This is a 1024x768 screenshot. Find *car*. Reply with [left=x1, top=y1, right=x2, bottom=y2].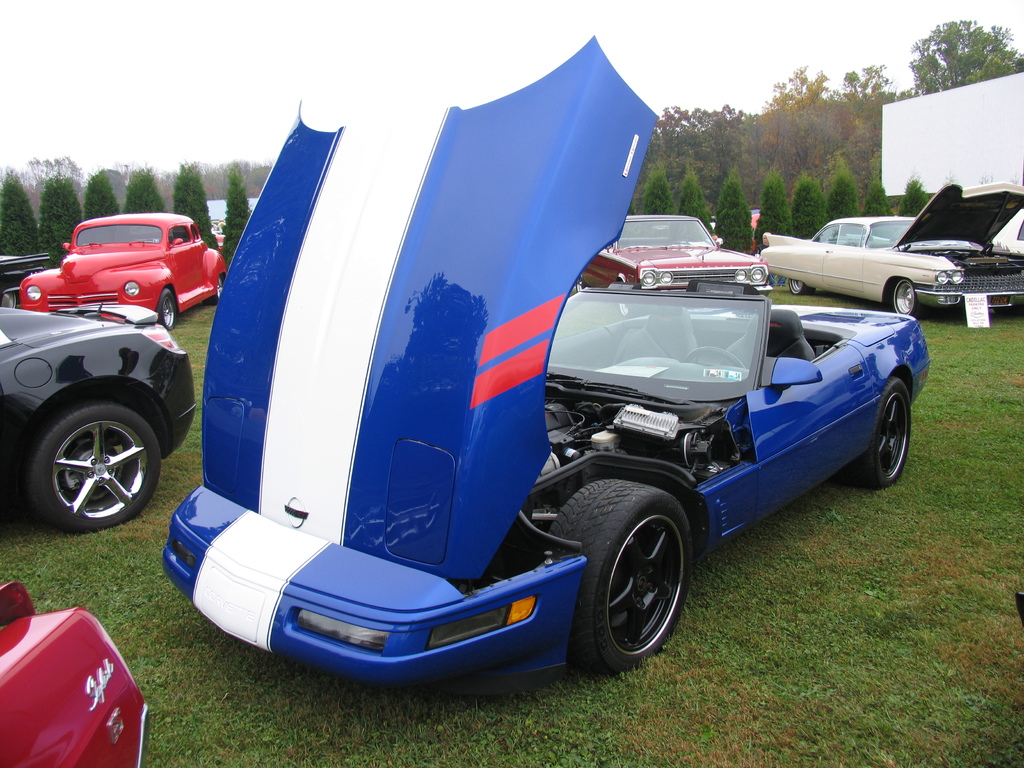
[left=18, top=209, right=223, bottom=326].
